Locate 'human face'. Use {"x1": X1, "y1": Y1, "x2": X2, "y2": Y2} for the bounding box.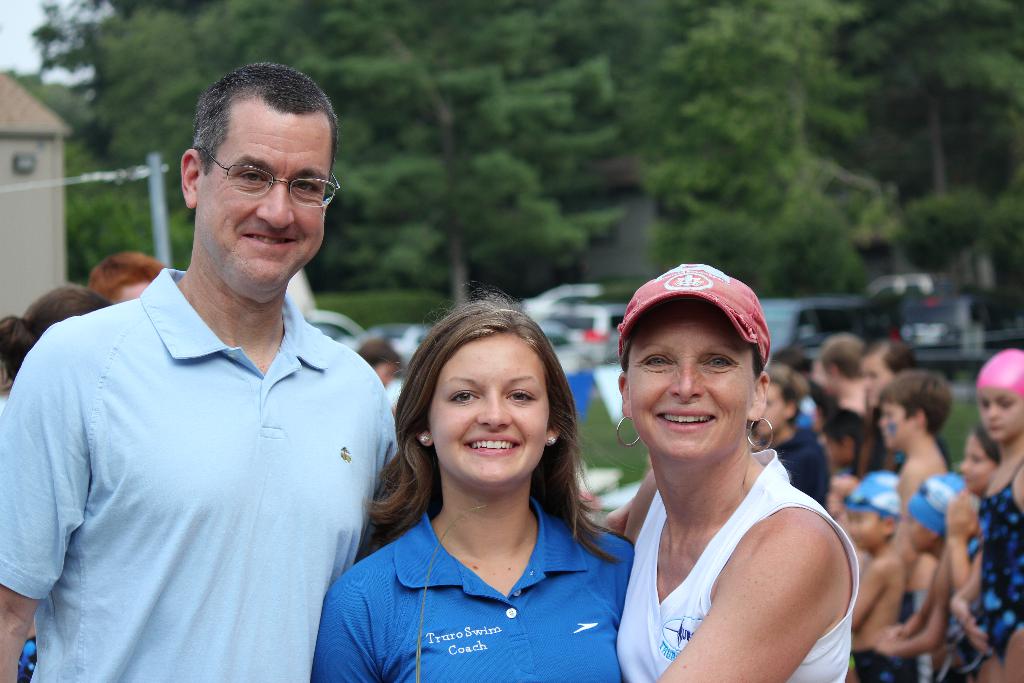
{"x1": 375, "y1": 362, "x2": 395, "y2": 383}.
